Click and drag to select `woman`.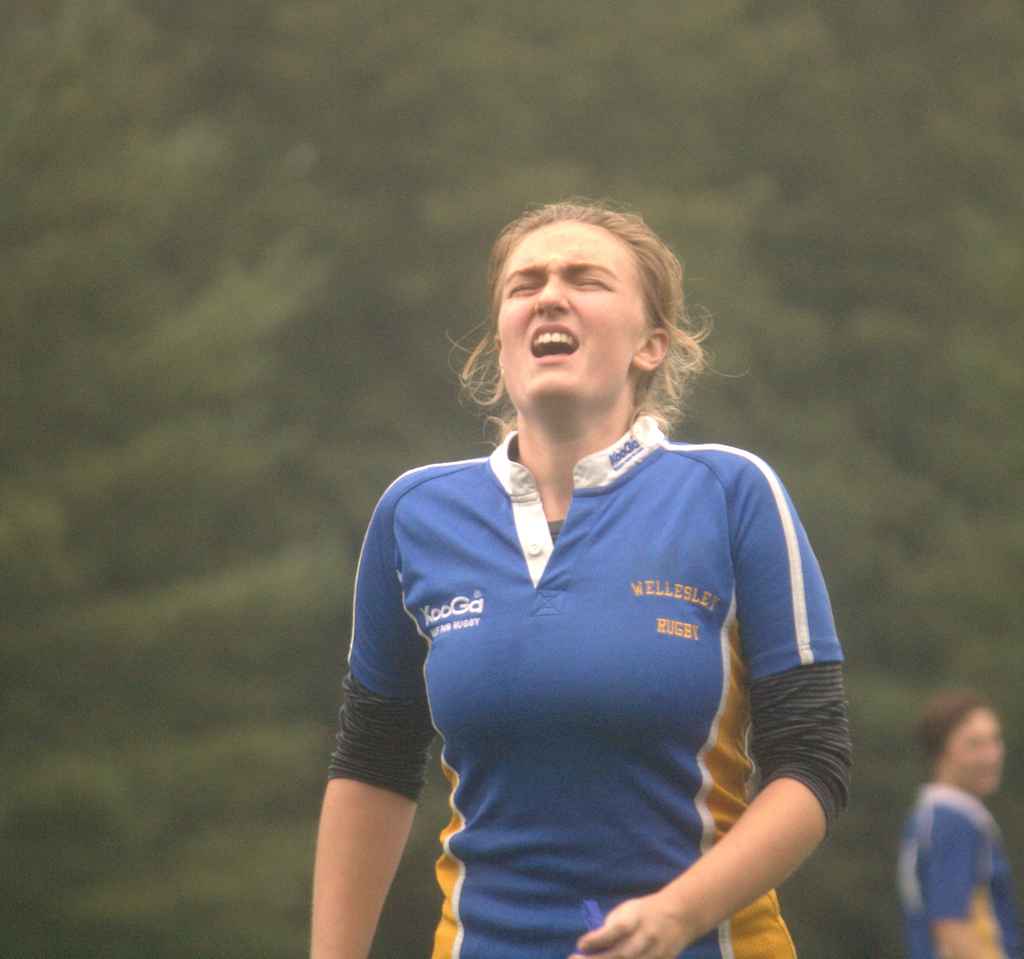
Selection: (893,695,1023,958).
